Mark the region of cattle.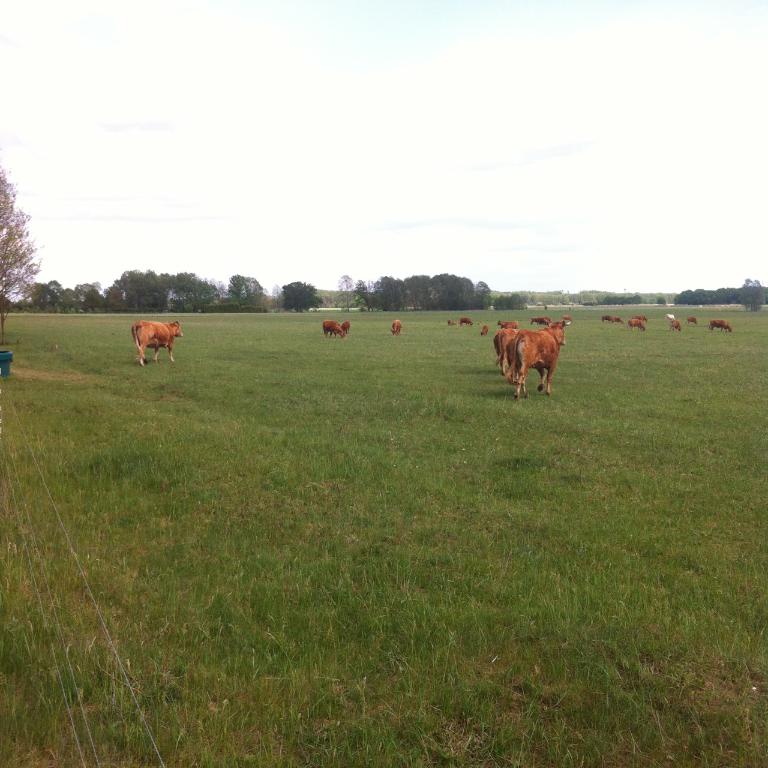
Region: region(636, 316, 646, 320).
